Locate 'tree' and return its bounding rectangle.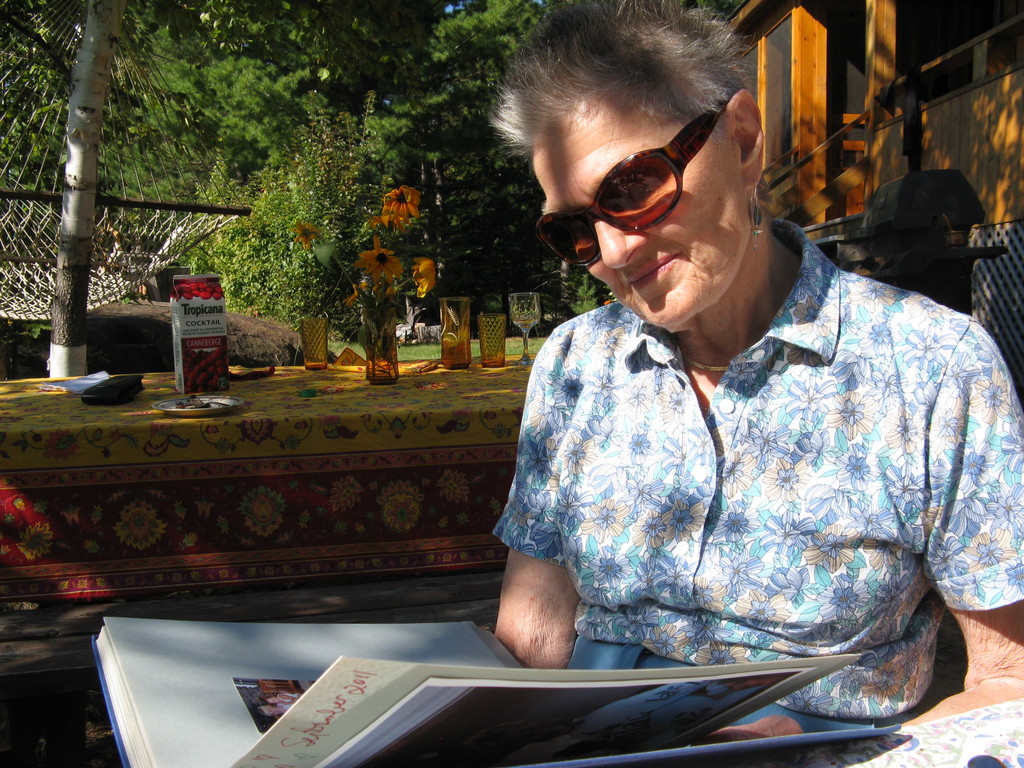
[x1=190, y1=89, x2=429, y2=330].
